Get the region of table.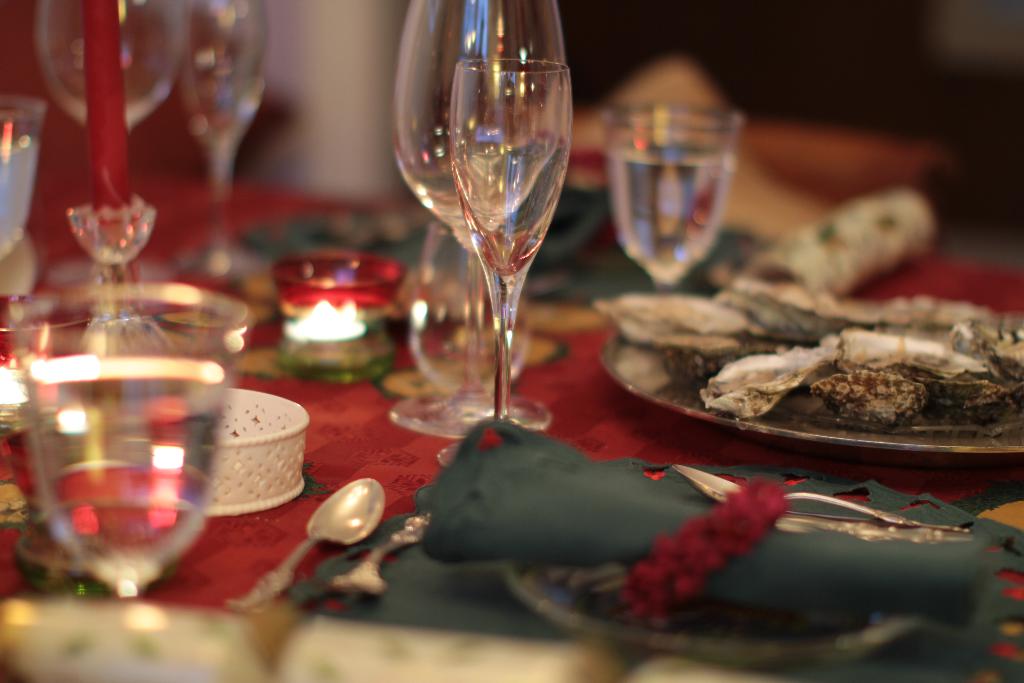
BBox(0, 138, 1023, 682).
